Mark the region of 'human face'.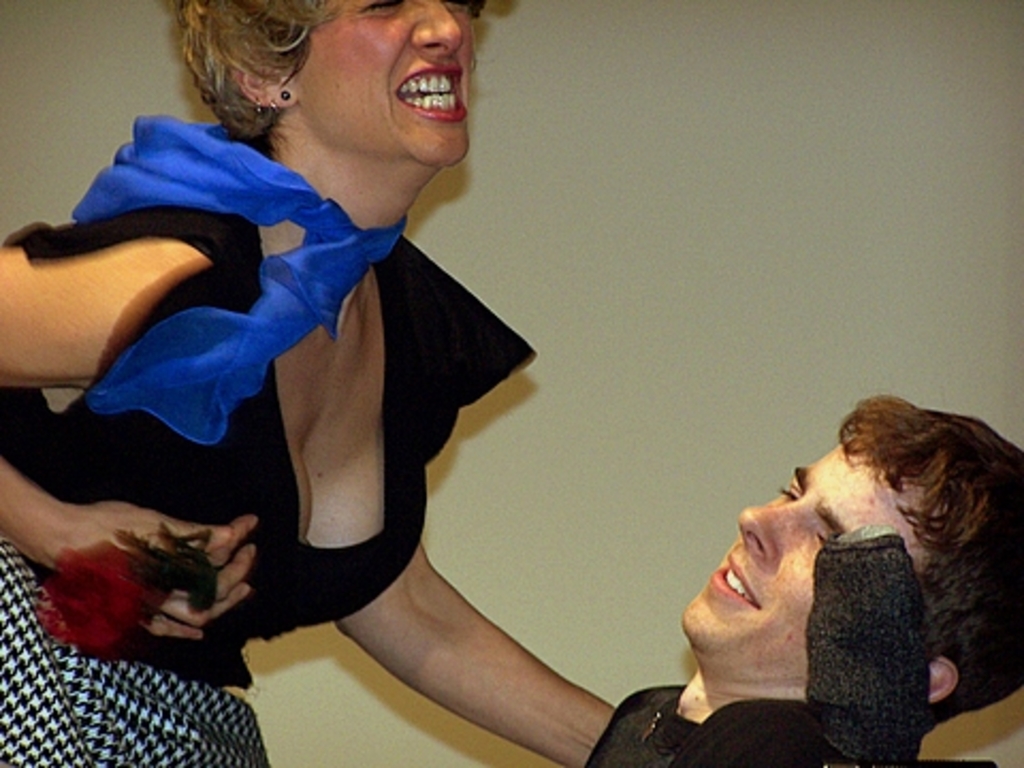
Region: {"x1": 318, "y1": 0, "x2": 499, "y2": 169}.
